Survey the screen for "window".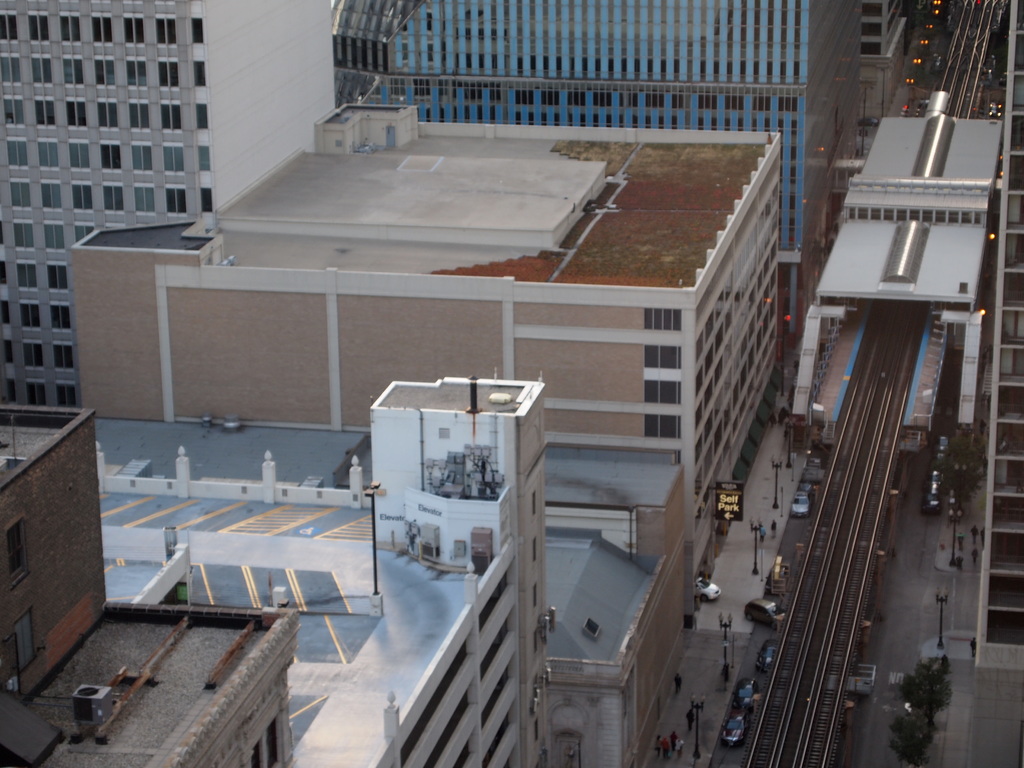
Survey found: (0, 11, 17, 44).
